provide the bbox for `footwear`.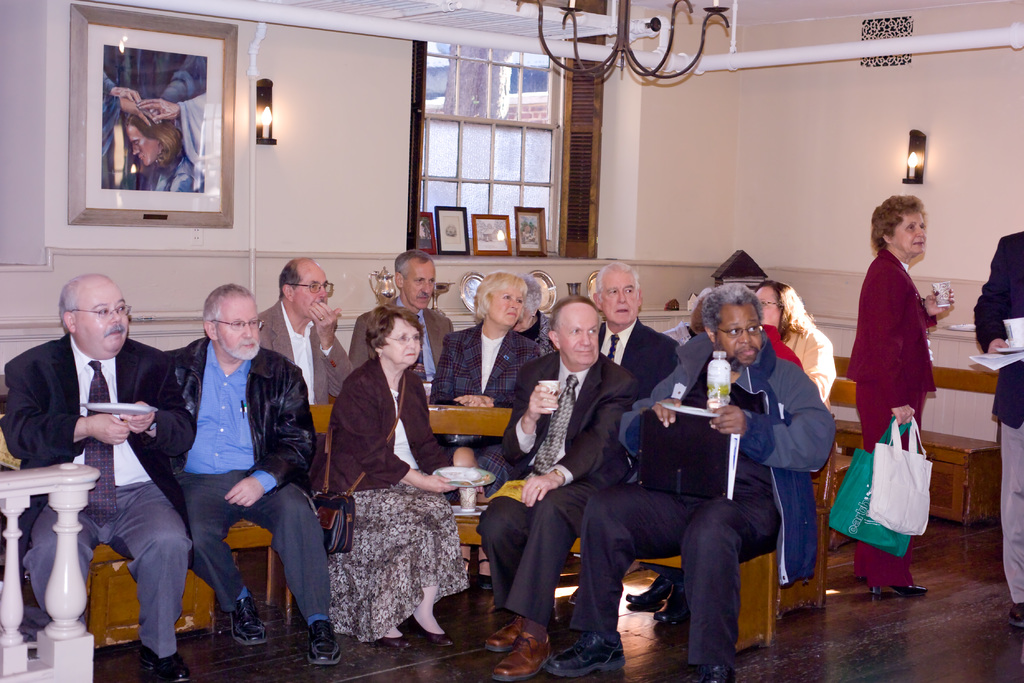
pyautogui.locateOnScreen(407, 619, 456, 650).
